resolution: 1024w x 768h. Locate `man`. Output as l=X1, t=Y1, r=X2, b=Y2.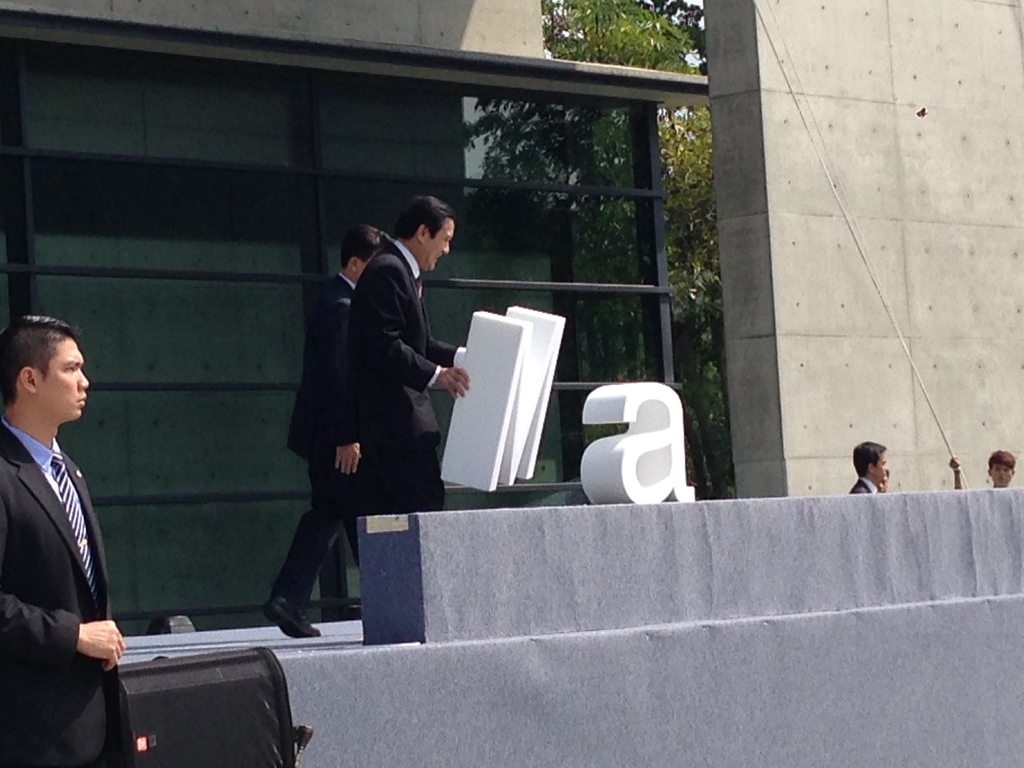
l=344, t=187, r=477, b=525.
